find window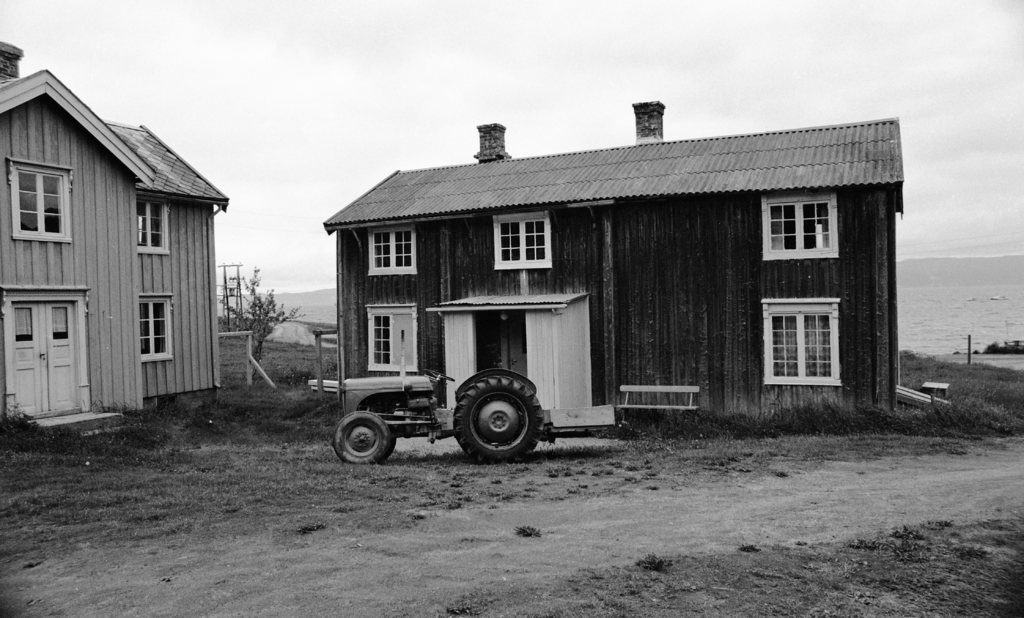
BBox(135, 193, 169, 248)
